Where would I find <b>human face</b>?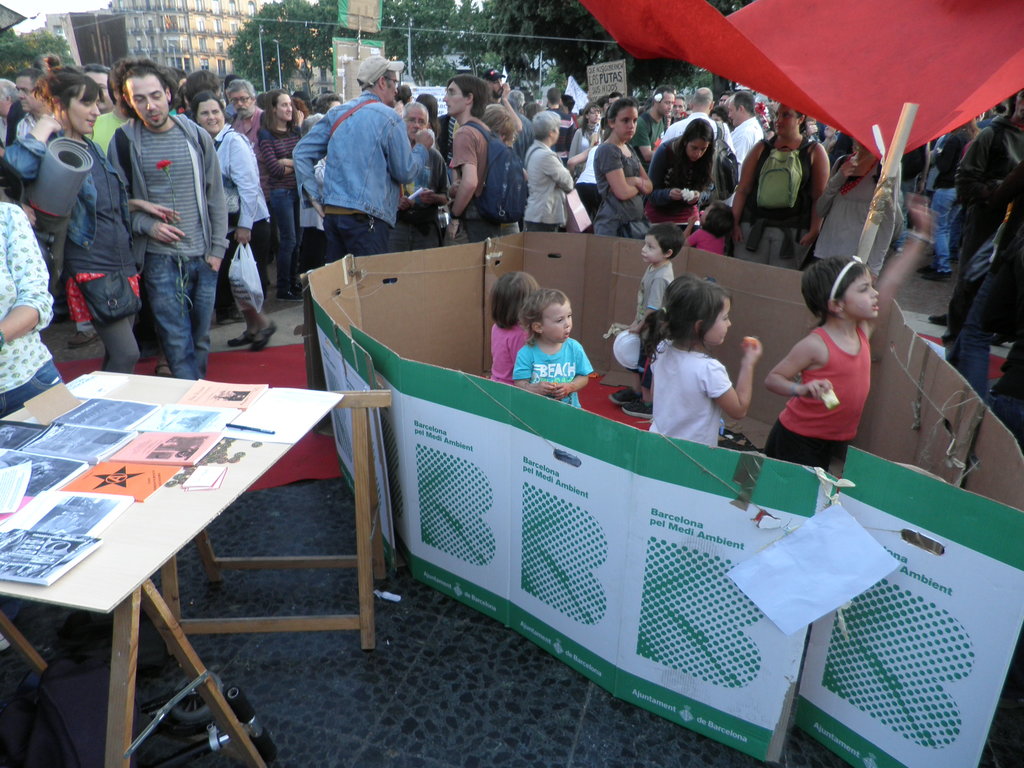
At crop(616, 109, 639, 135).
